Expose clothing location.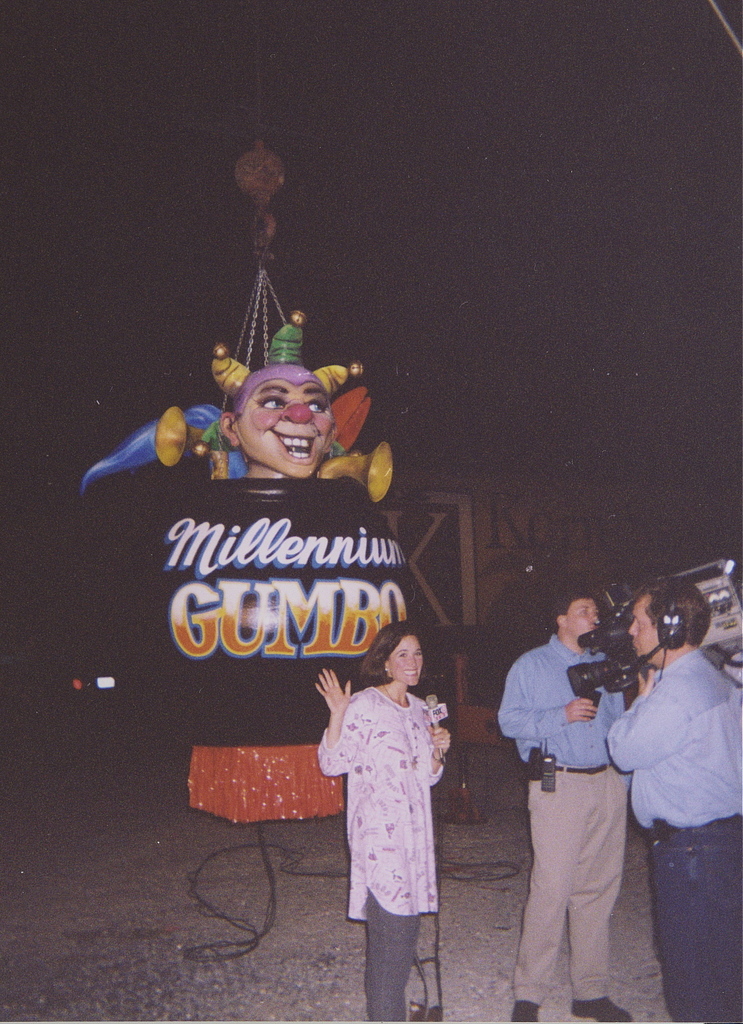
Exposed at (605,647,742,1023).
